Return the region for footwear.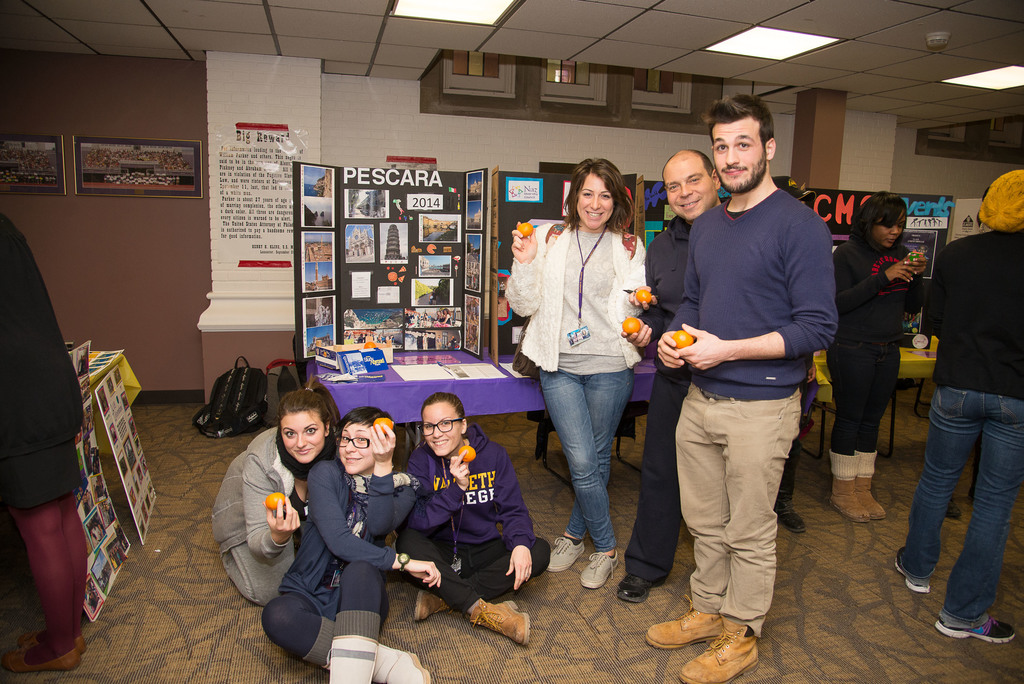
x1=579, y1=547, x2=623, y2=593.
